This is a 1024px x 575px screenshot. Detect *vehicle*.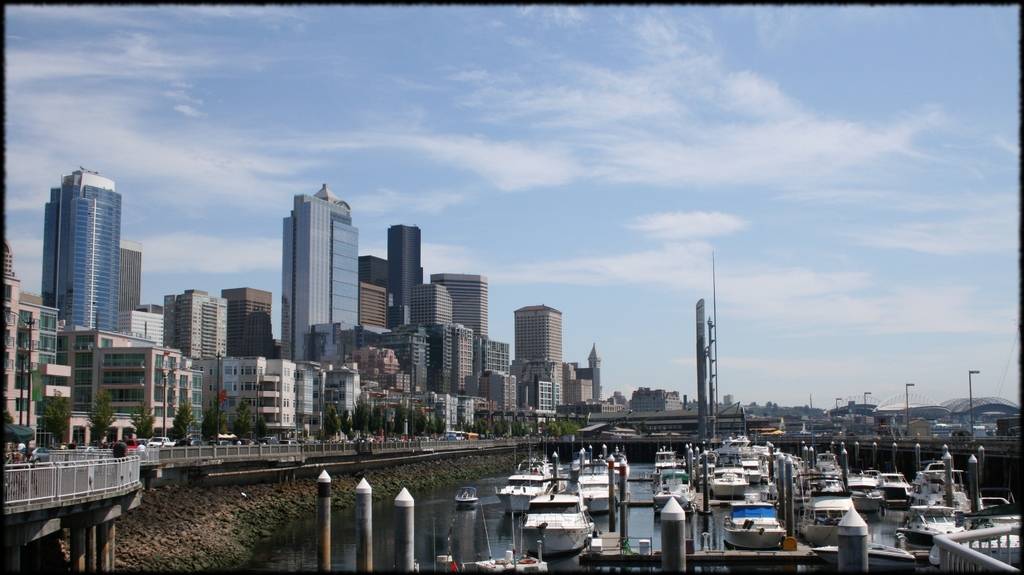
detection(801, 496, 861, 542).
